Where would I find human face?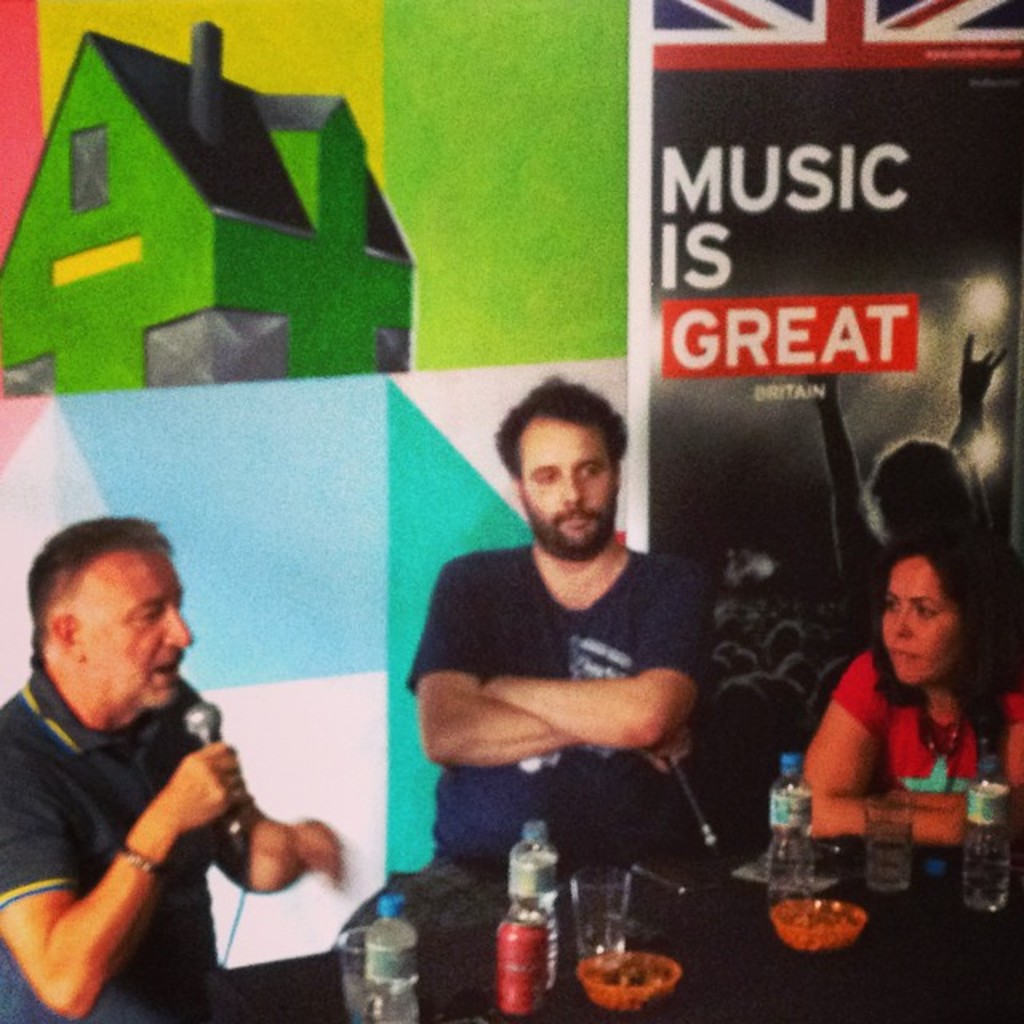
At <region>518, 419, 618, 554</region>.
